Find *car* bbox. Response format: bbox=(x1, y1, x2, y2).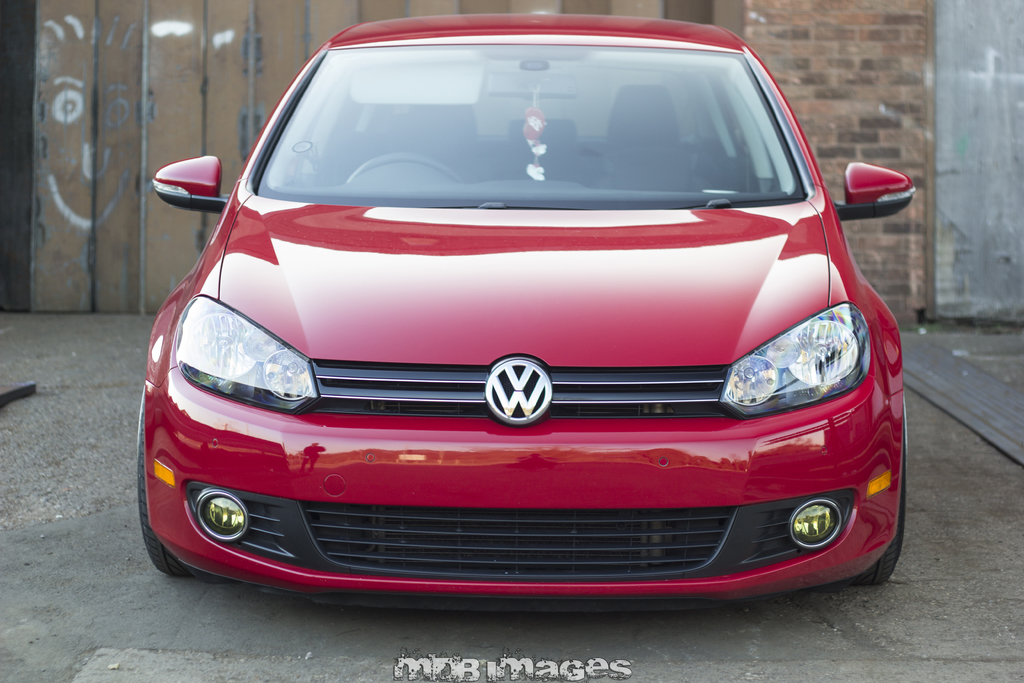
bbox=(135, 10, 920, 621).
